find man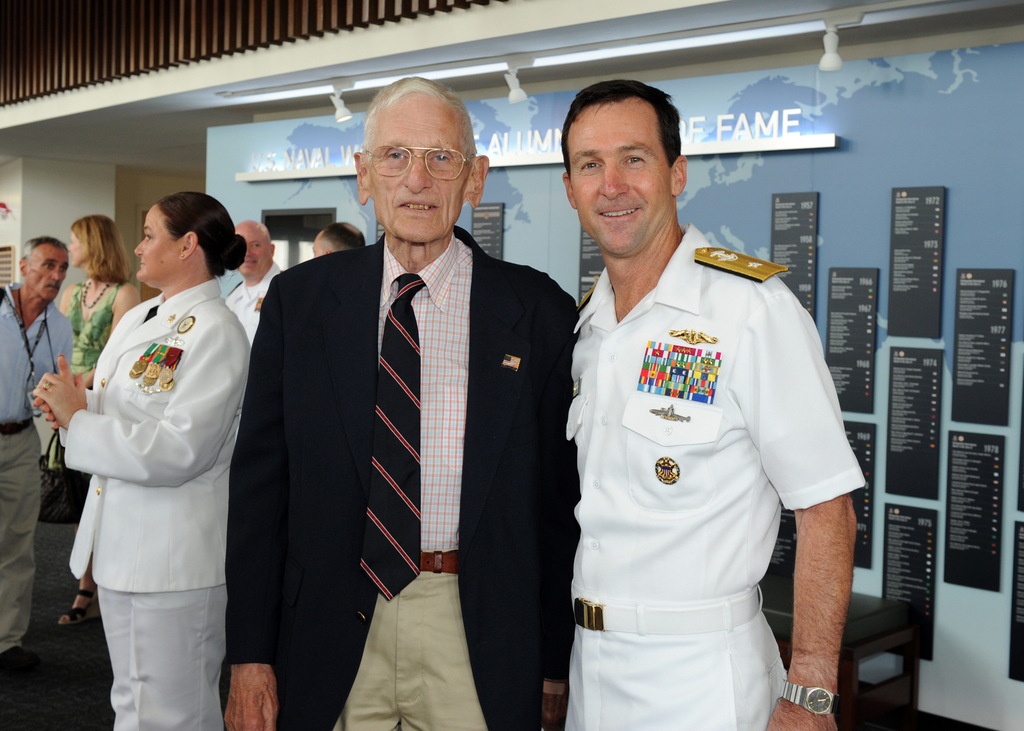
(223, 221, 282, 346)
